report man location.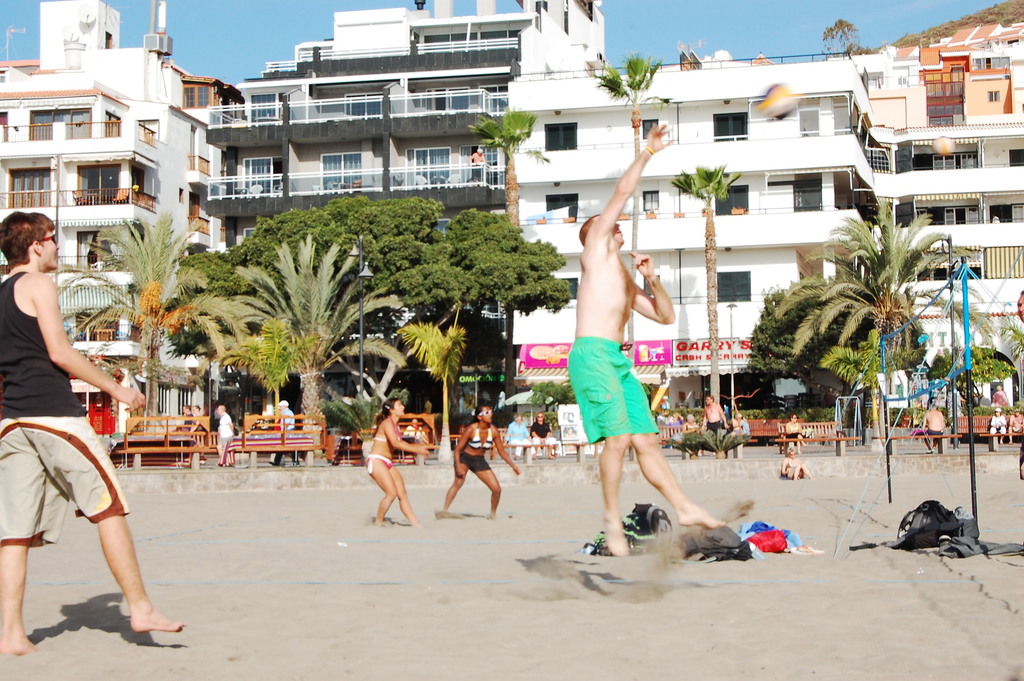
Report: (x1=701, y1=394, x2=732, y2=433).
